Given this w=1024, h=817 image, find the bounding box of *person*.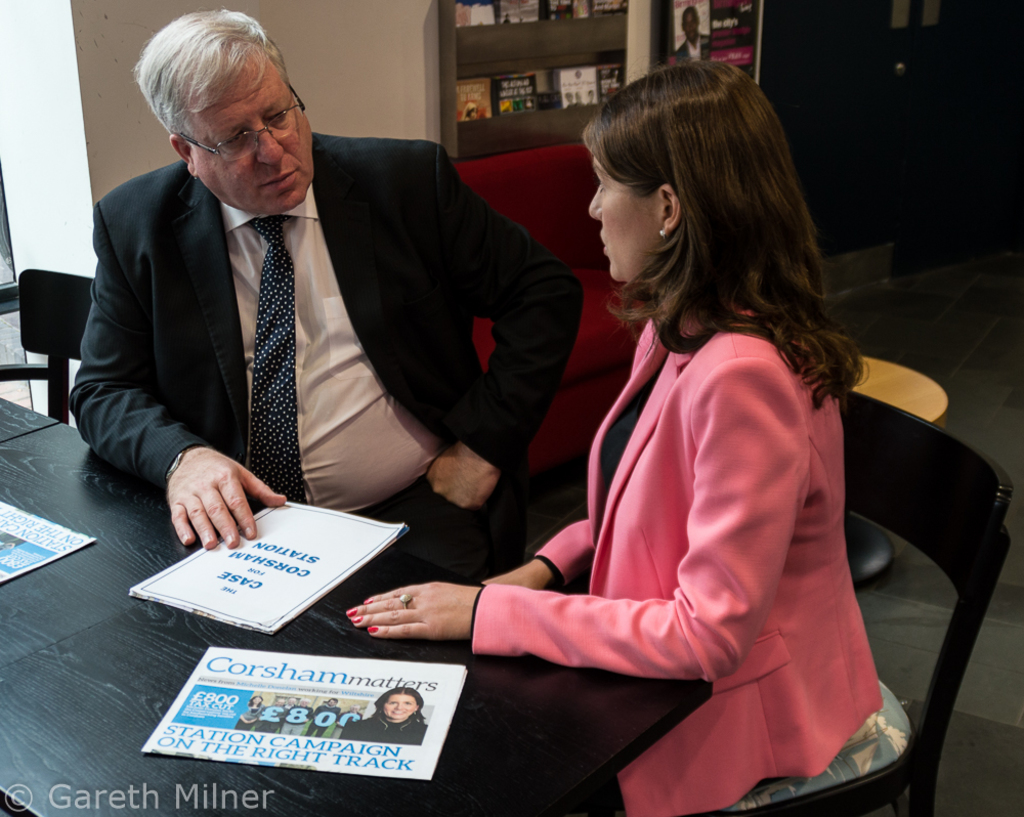
region(404, 68, 908, 789).
